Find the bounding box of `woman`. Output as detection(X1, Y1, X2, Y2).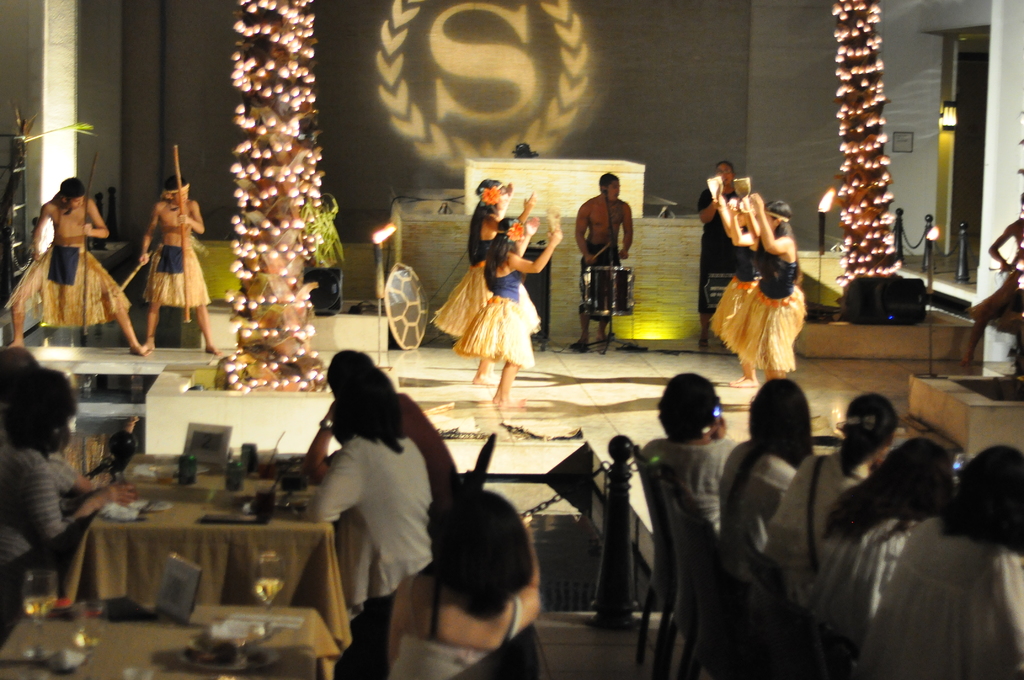
detection(643, 371, 742, 547).
